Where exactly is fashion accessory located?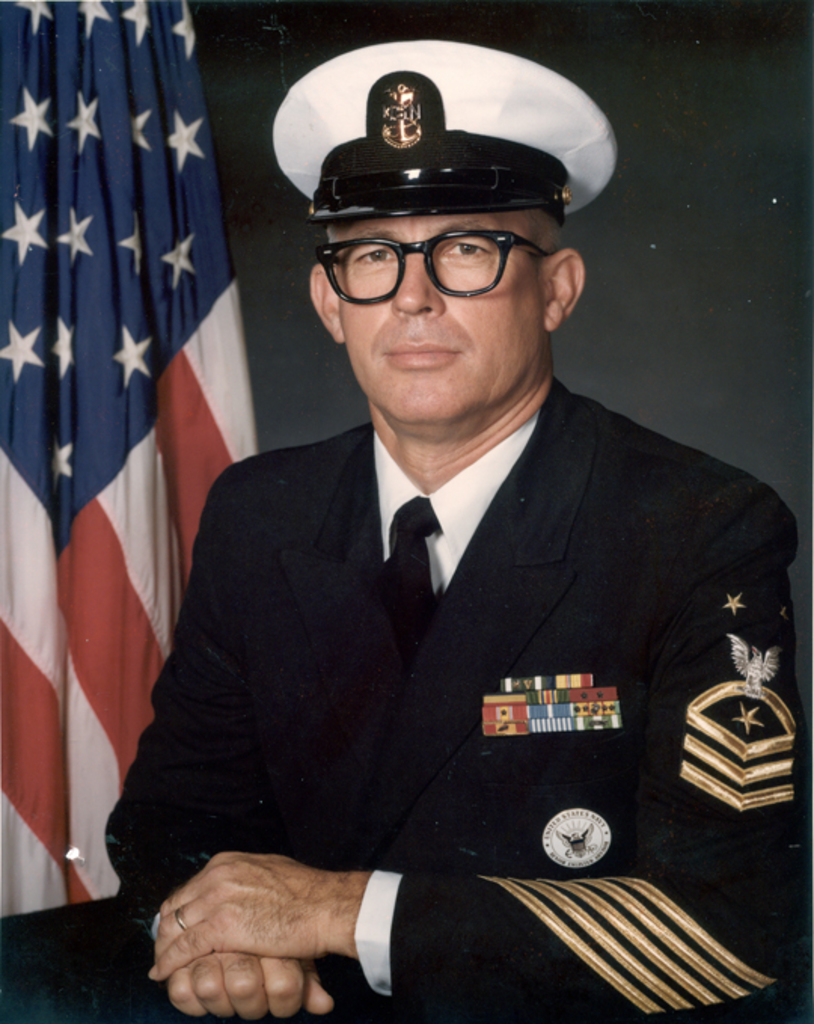
Its bounding box is pyautogui.locateOnScreen(170, 905, 193, 935).
